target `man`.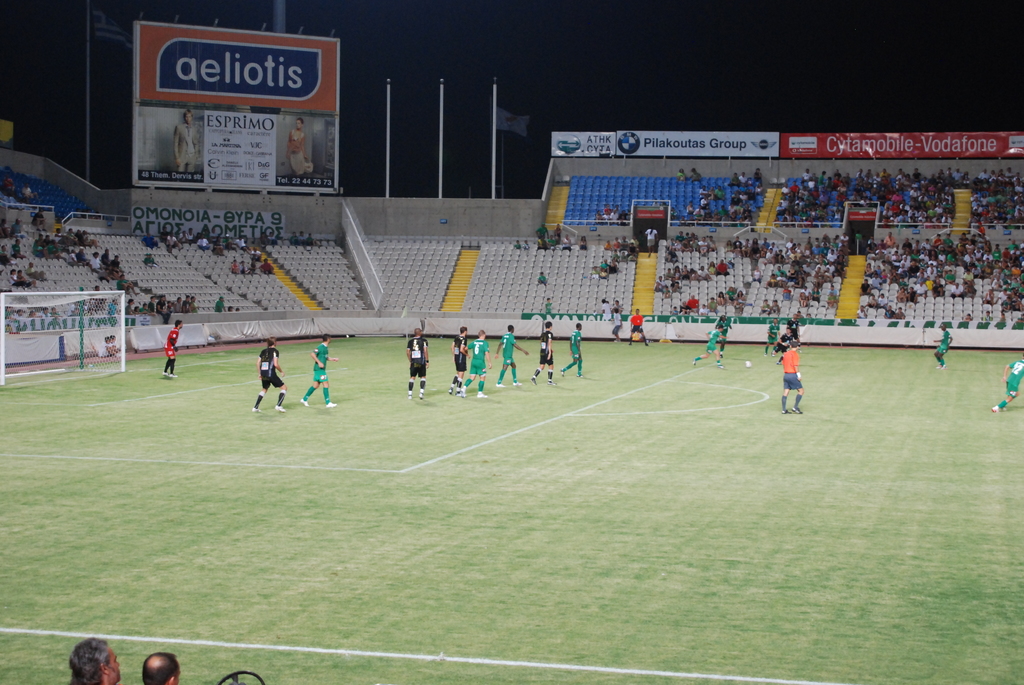
Target region: <region>559, 318, 585, 375</region>.
